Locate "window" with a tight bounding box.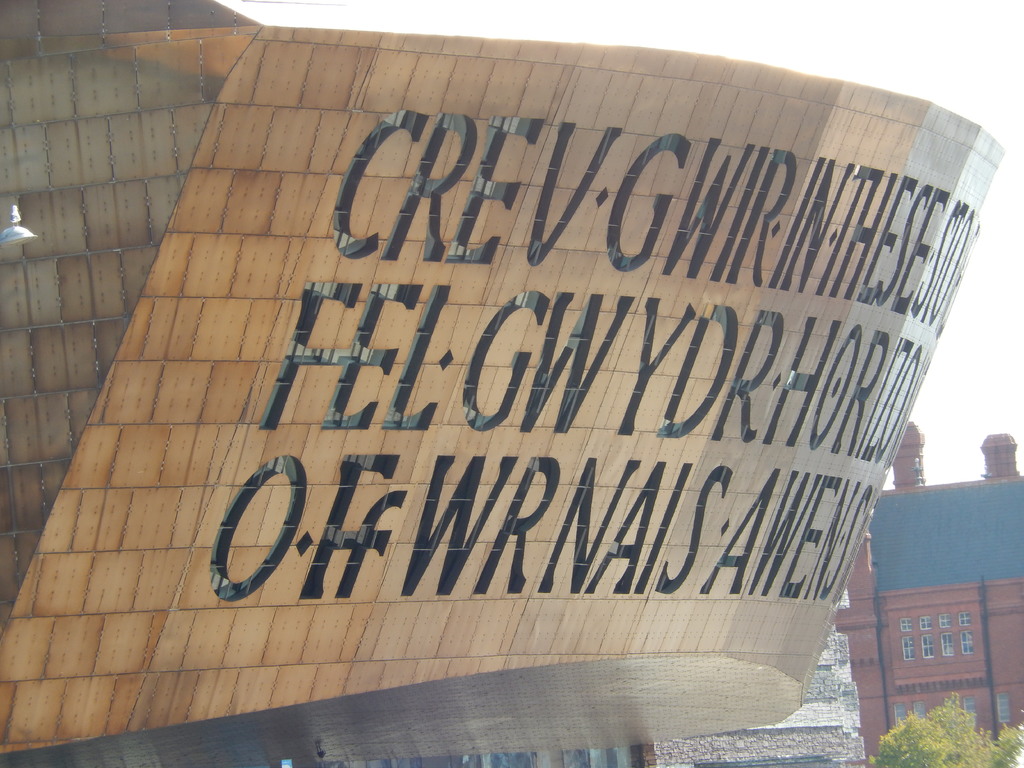
<box>957,612,970,627</box>.
